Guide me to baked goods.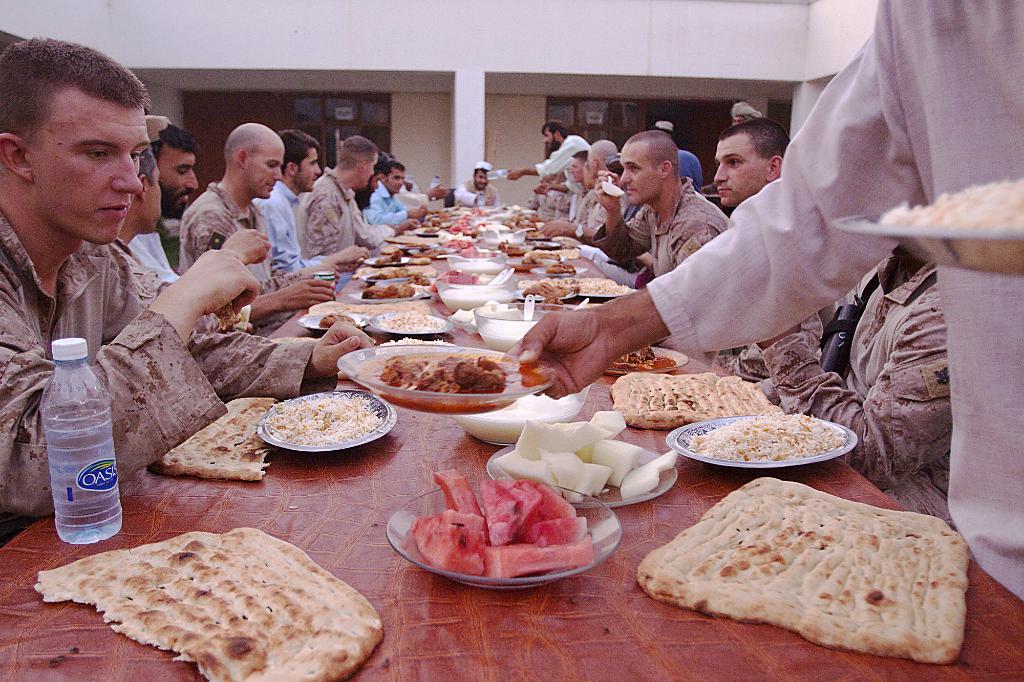
Guidance: [left=634, top=475, right=970, bottom=670].
